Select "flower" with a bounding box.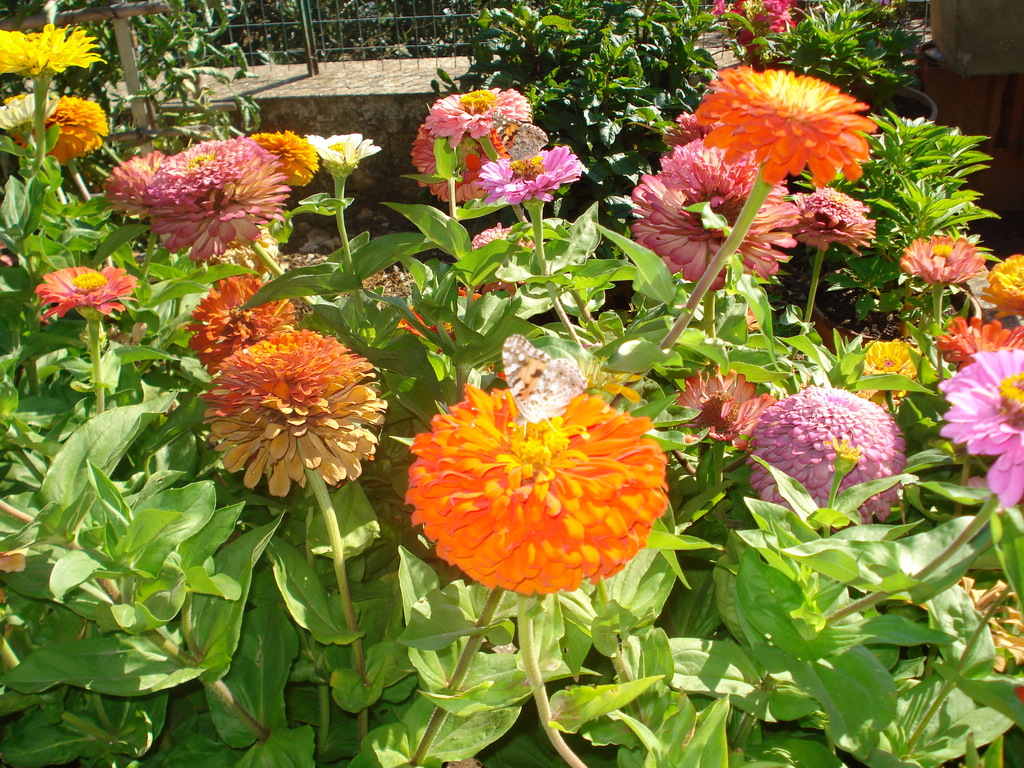
rect(304, 132, 374, 181).
